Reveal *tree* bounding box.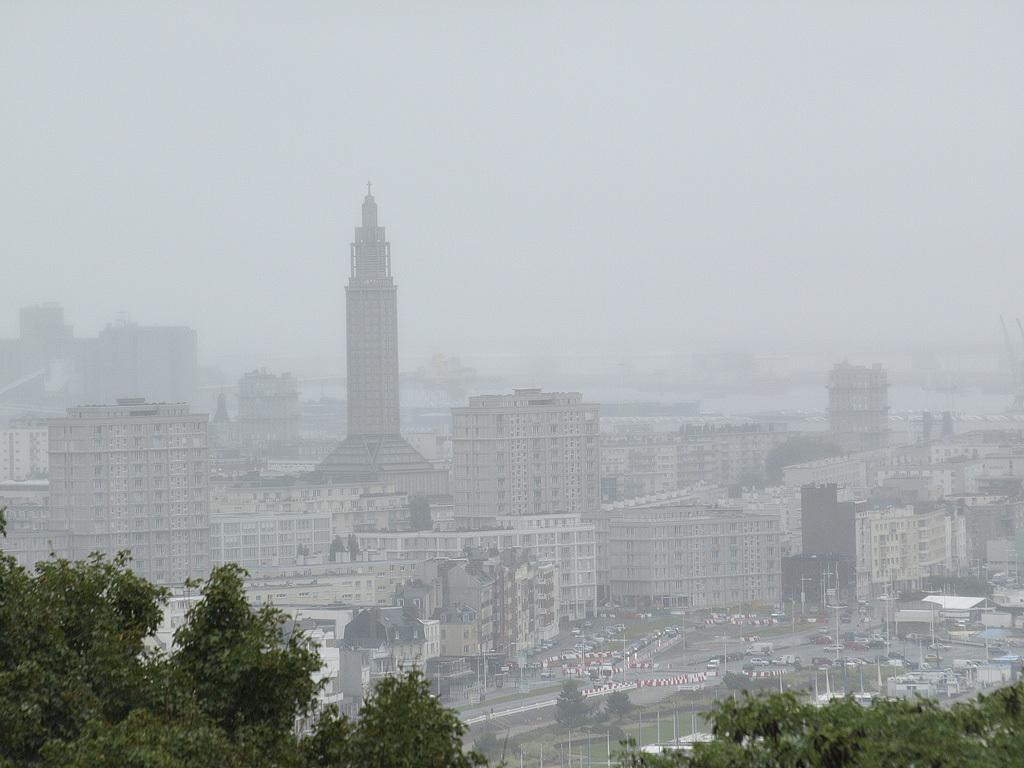
Revealed: 607:692:643:723.
